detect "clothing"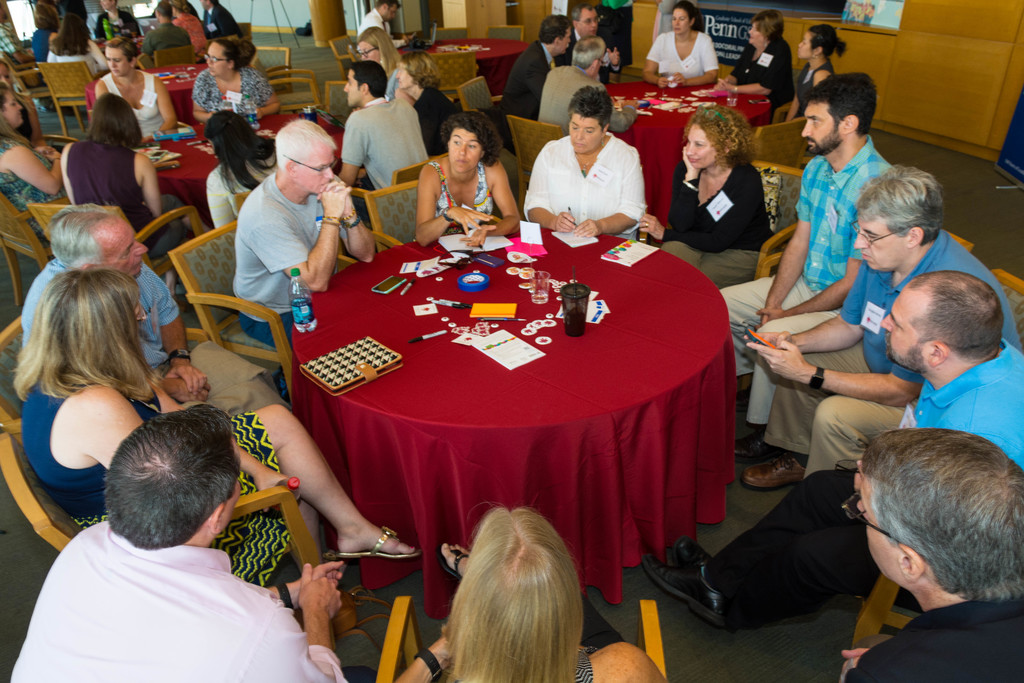
x1=721 y1=139 x2=897 y2=420
